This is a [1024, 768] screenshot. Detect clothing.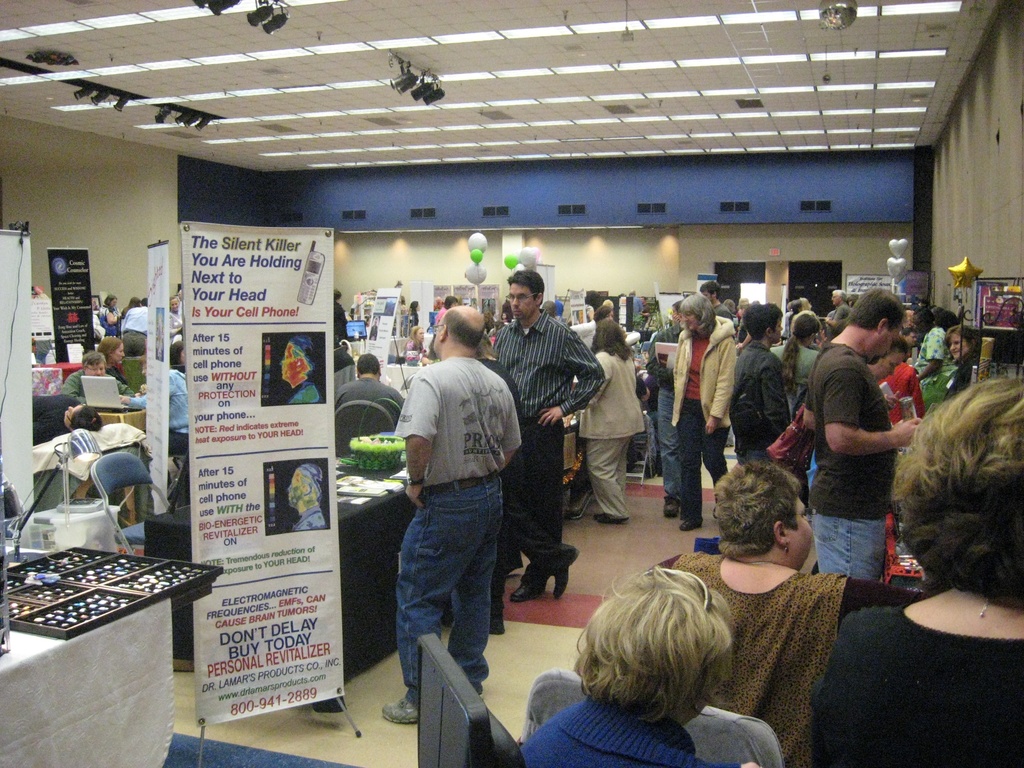
[781, 317, 797, 334].
